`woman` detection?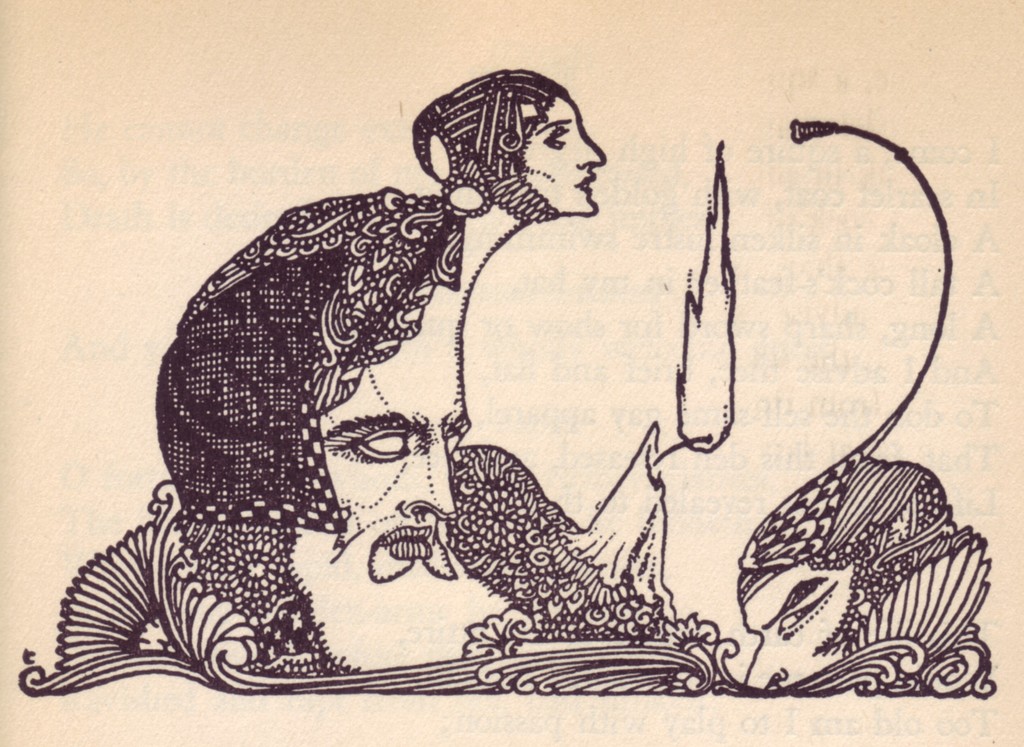
<region>151, 66, 607, 526</region>
